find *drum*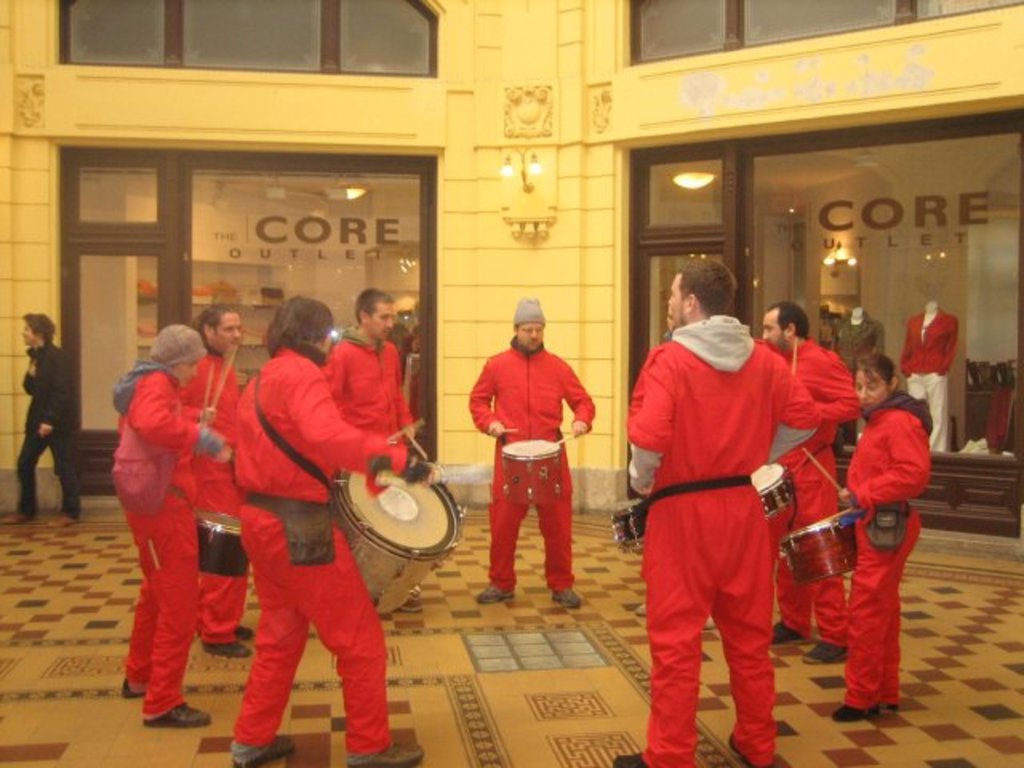
(198, 510, 251, 578)
